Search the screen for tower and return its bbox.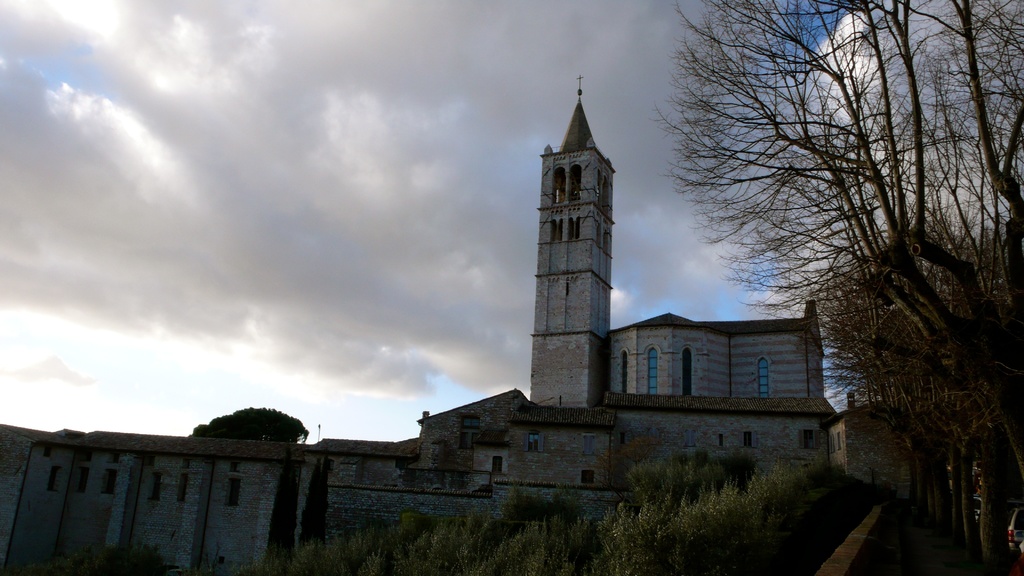
Found: [x1=527, y1=74, x2=623, y2=422].
